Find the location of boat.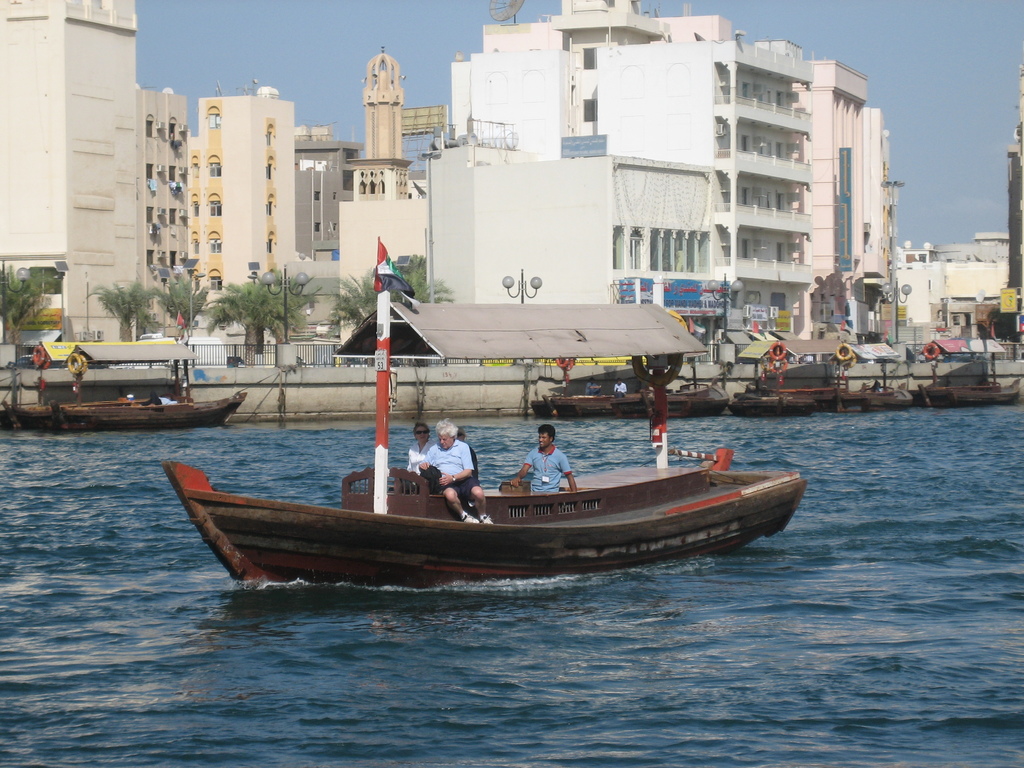
Location: 729 390 807 419.
